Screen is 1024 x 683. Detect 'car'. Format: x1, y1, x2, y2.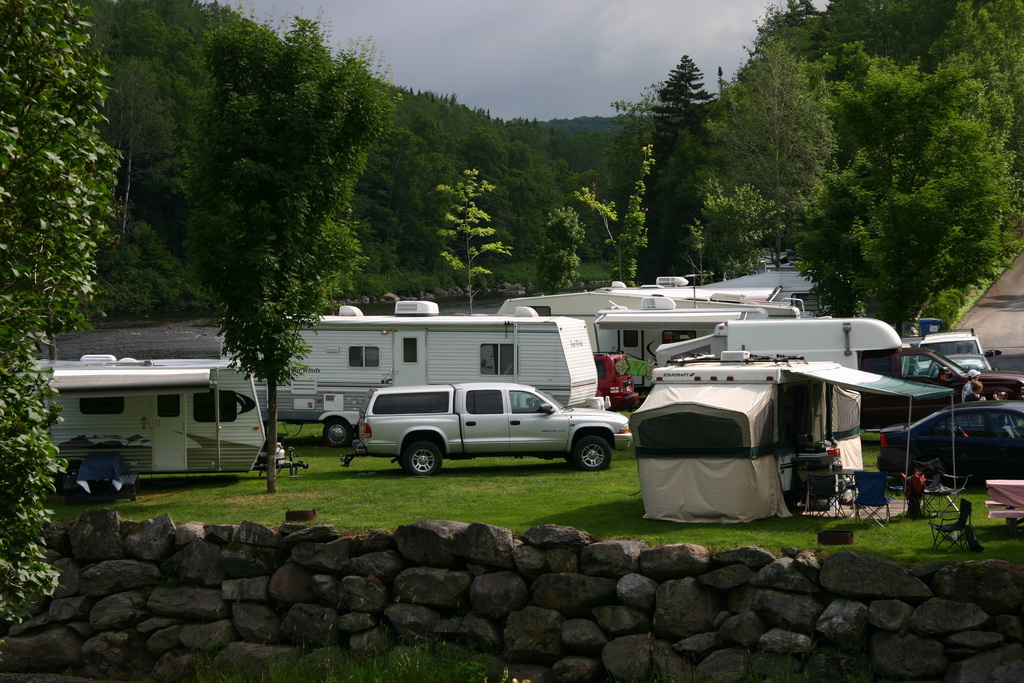
875, 399, 1023, 499.
